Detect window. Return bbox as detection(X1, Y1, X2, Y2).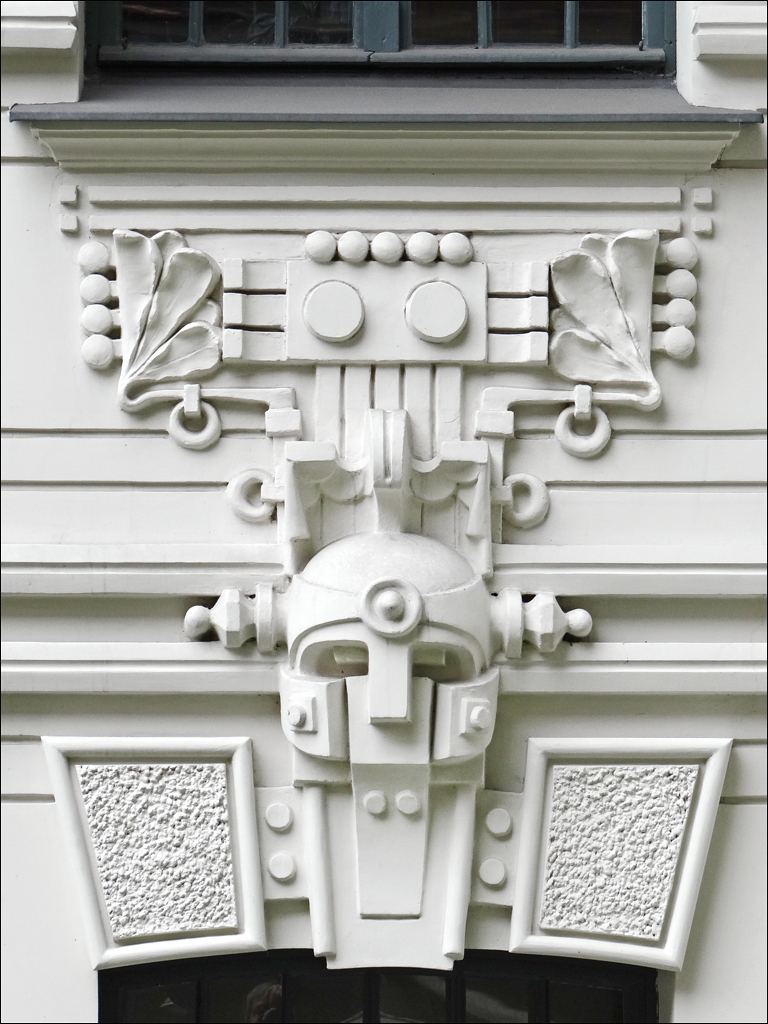
detection(87, 2, 675, 79).
